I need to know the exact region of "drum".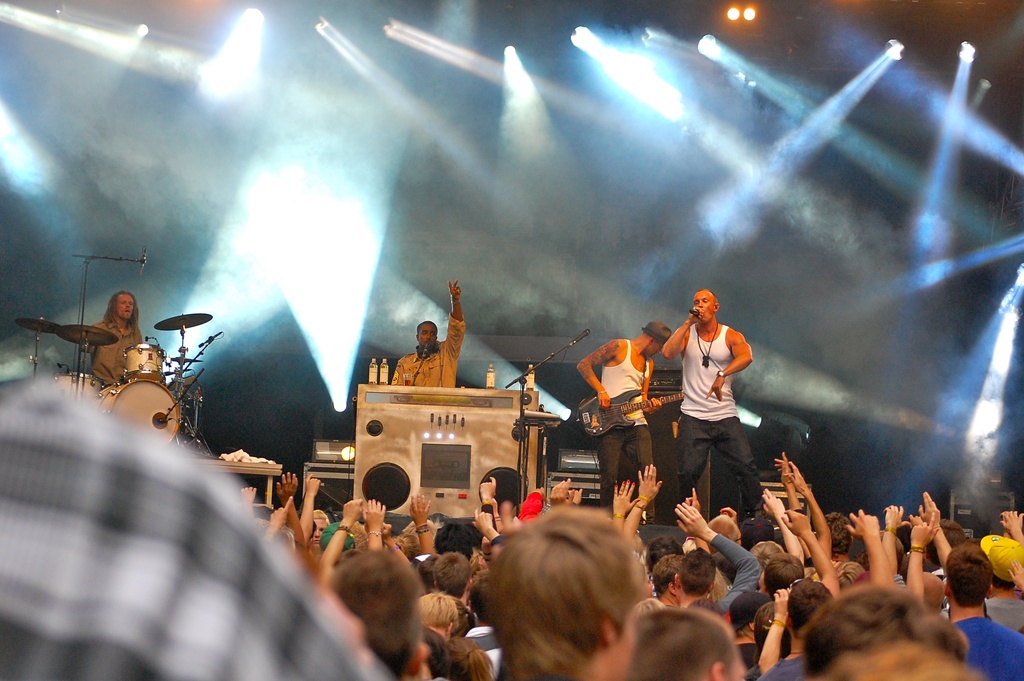
Region: <bbox>53, 372, 102, 406</bbox>.
